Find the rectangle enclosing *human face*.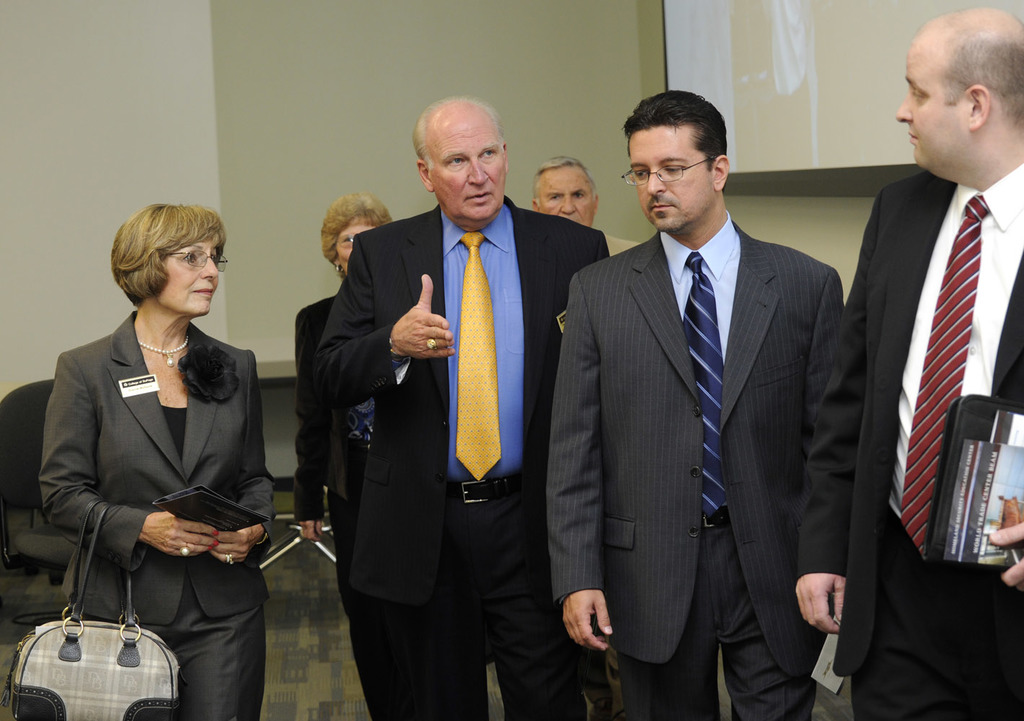
bbox(430, 118, 503, 219).
